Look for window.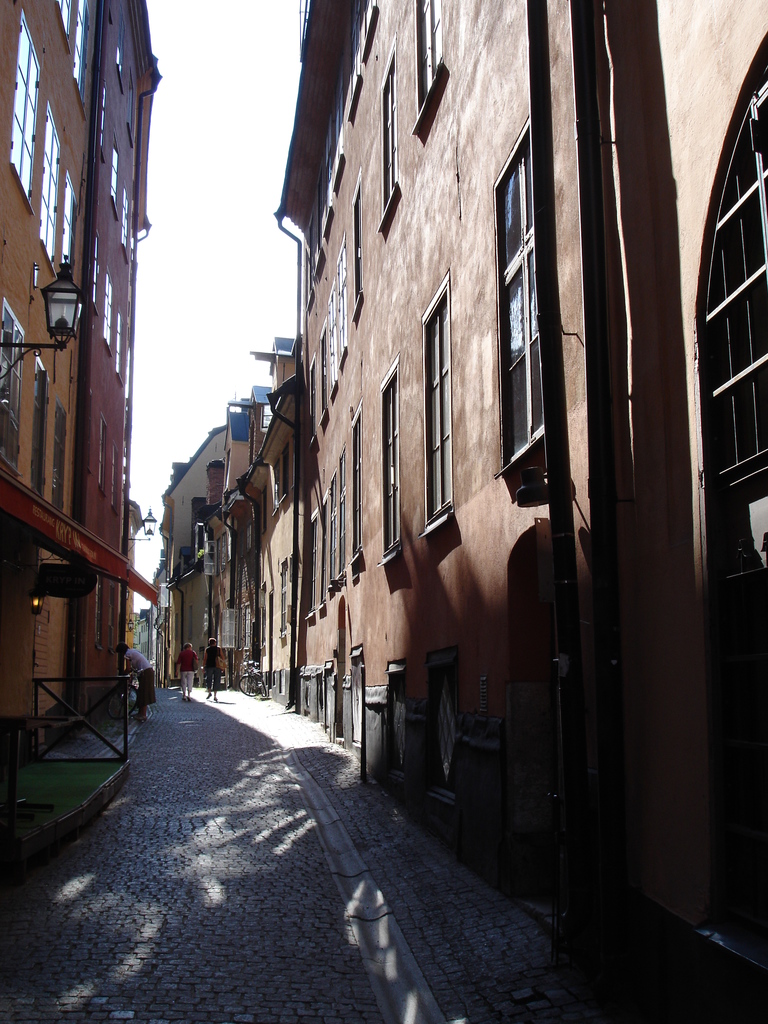
Found: left=337, top=451, right=348, bottom=584.
